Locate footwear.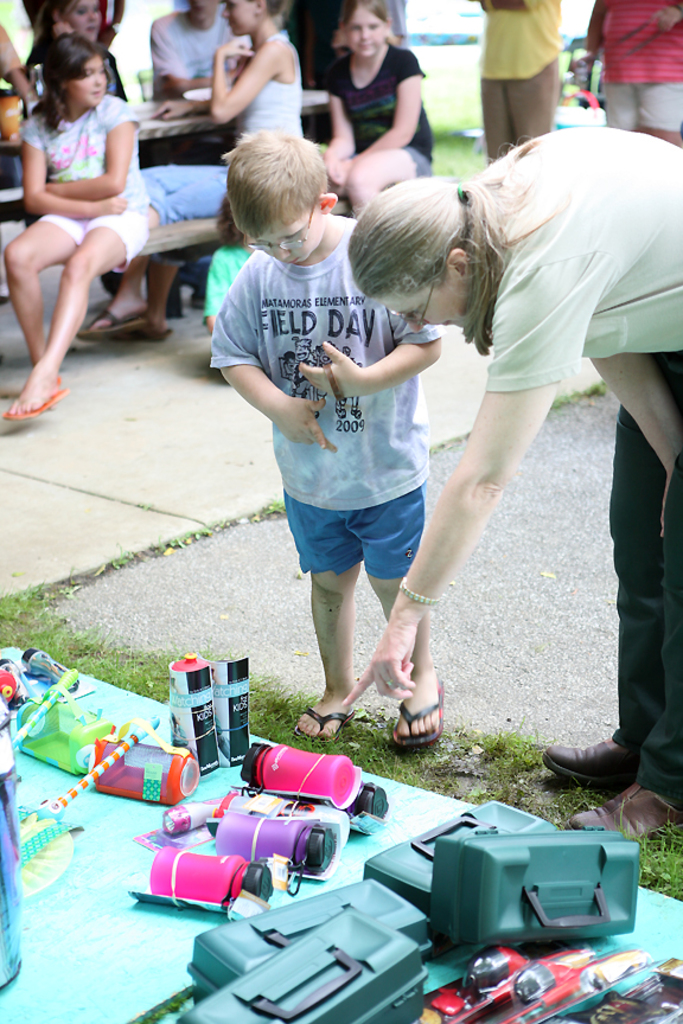
Bounding box: detection(555, 736, 664, 799).
